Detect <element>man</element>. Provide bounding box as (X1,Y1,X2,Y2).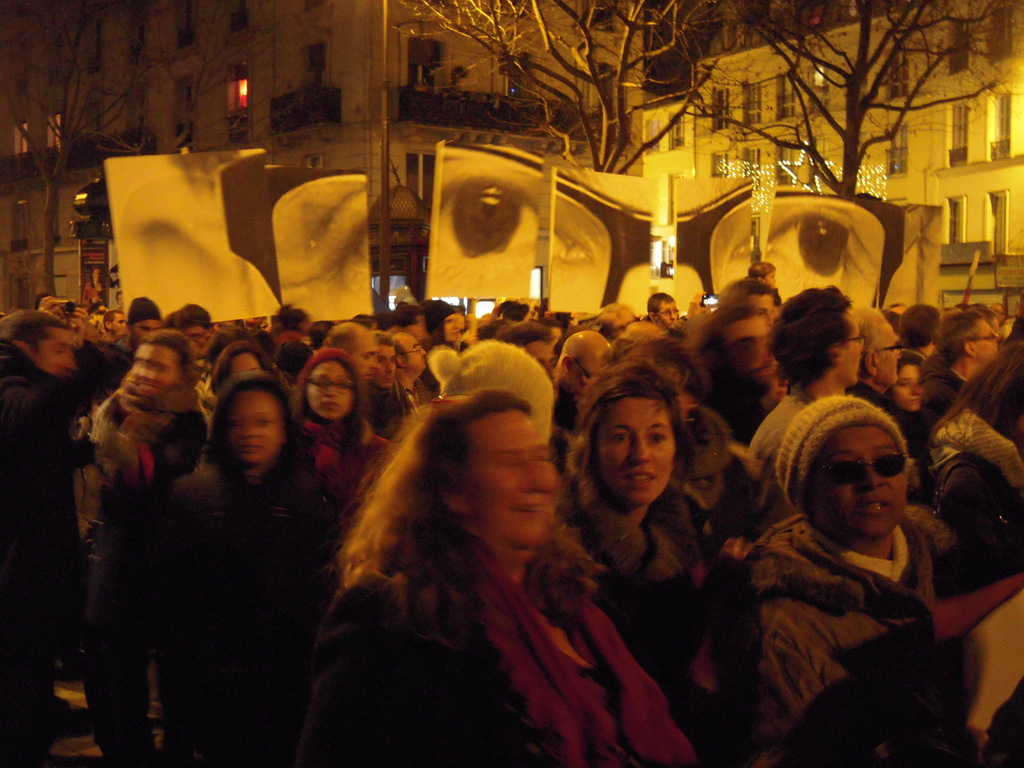
(499,317,563,395).
